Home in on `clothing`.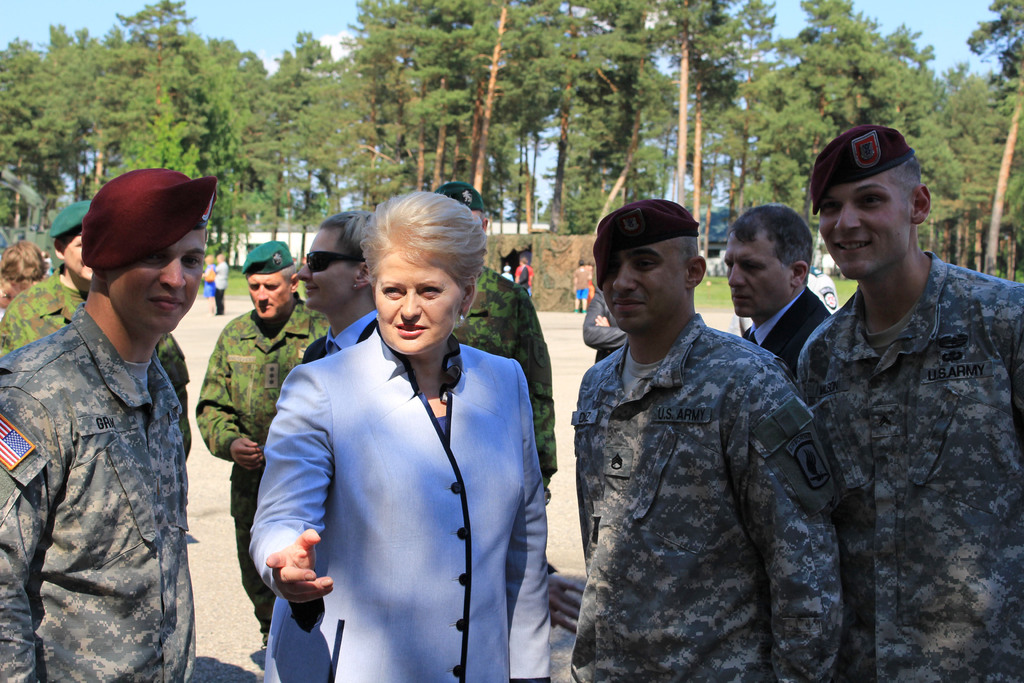
Homed in at <region>202, 259, 212, 295</region>.
